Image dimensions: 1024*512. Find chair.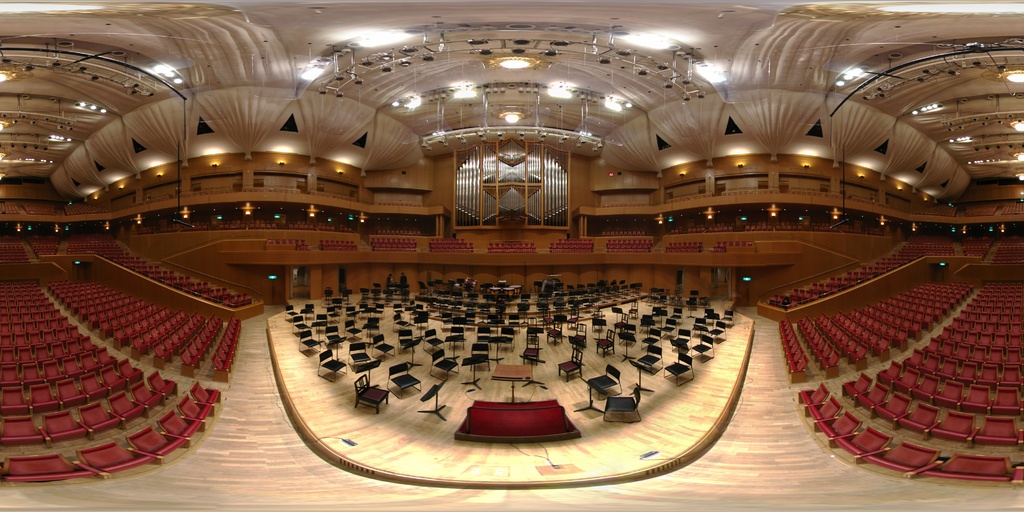
350:375:390:416.
